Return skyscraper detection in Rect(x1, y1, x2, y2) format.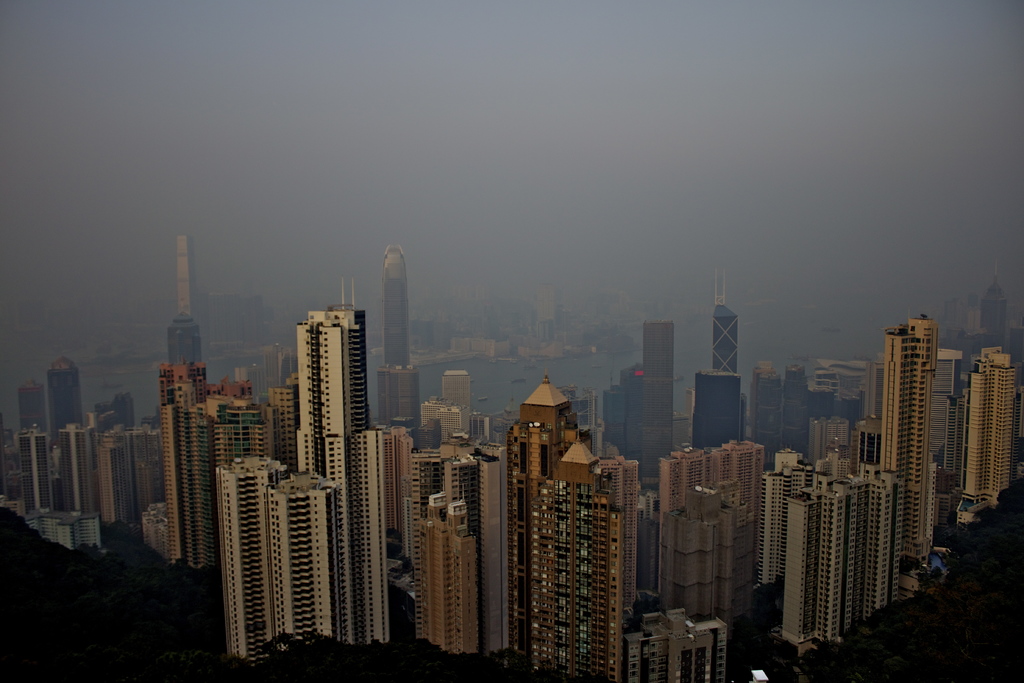
Rect(167, 245, 211, 404).
